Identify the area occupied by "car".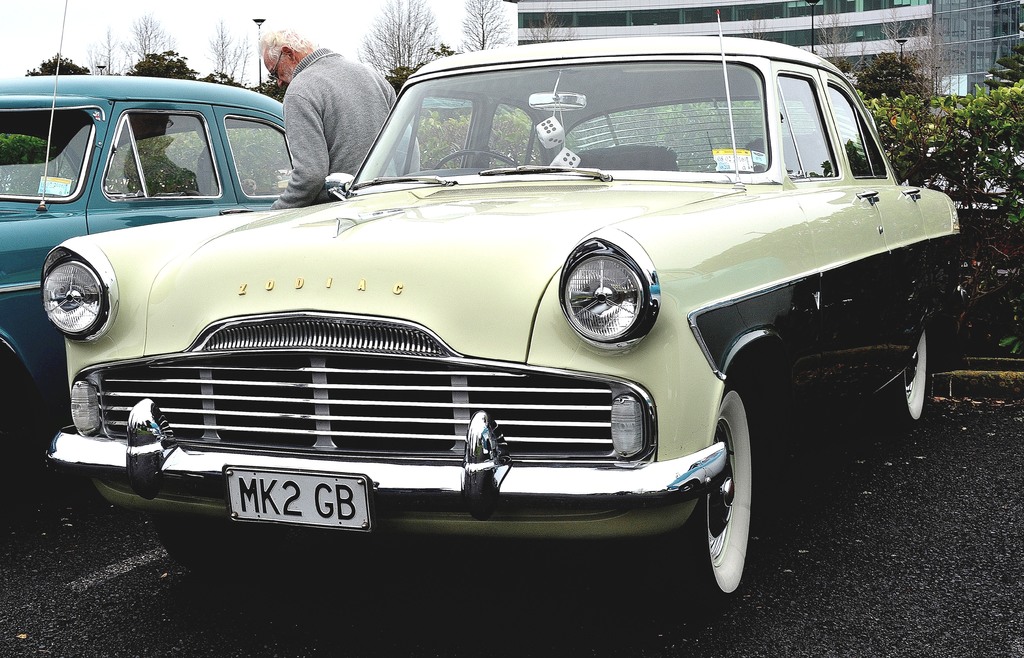
Area: locate(31, 0, 967, 615).
